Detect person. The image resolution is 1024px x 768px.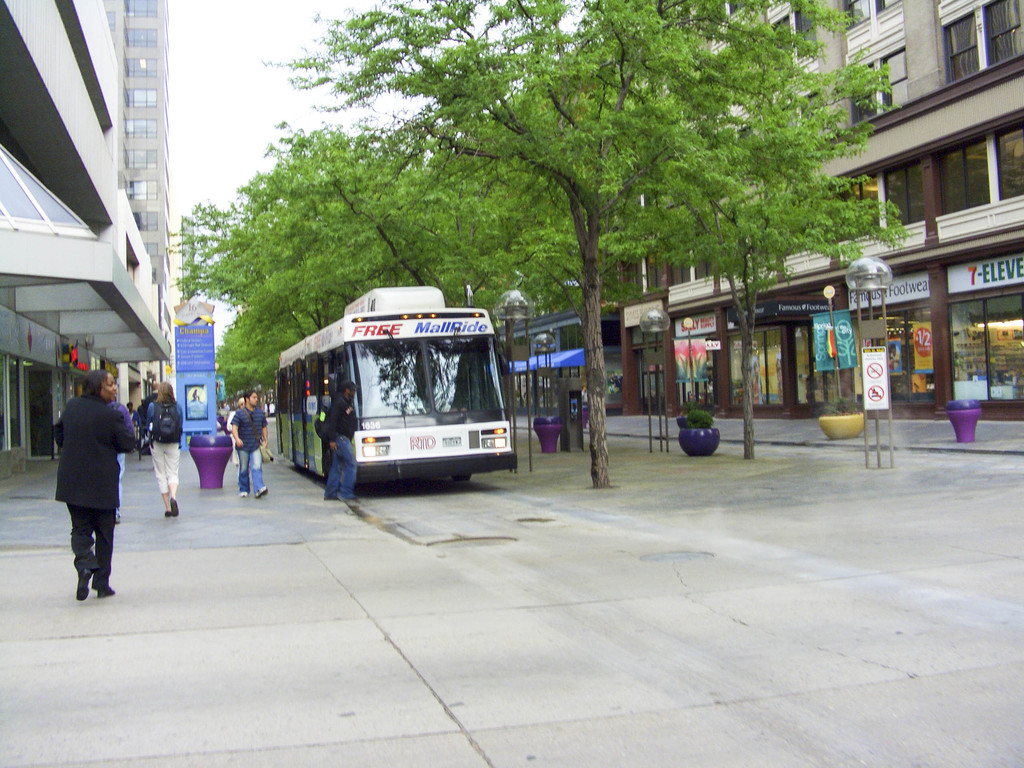
pyautogui.locateOnScreen(141, 380, 186, 517).
